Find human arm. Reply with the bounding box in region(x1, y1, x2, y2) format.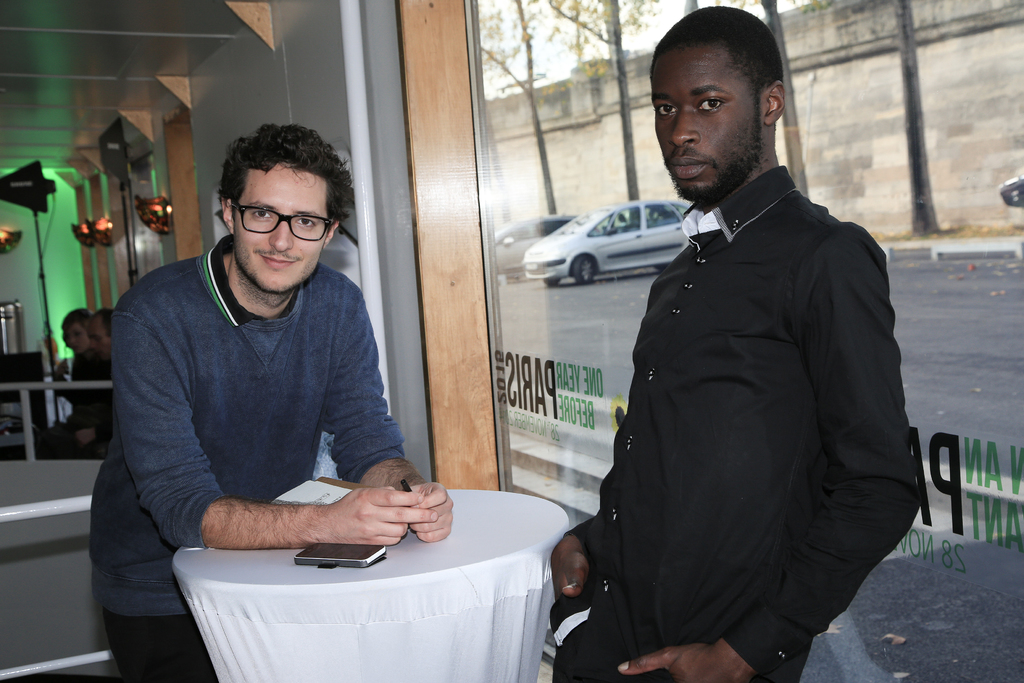
region(321, 270, 456, 541).
